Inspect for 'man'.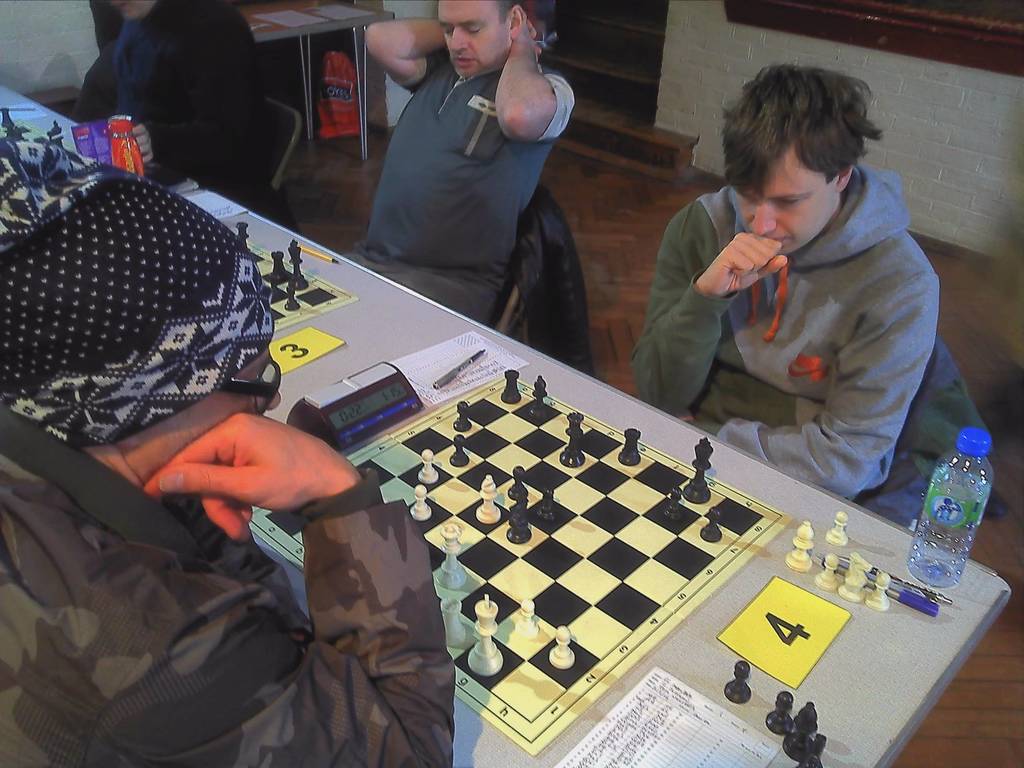
Inspection: rect(342, 0, 573, 324).
